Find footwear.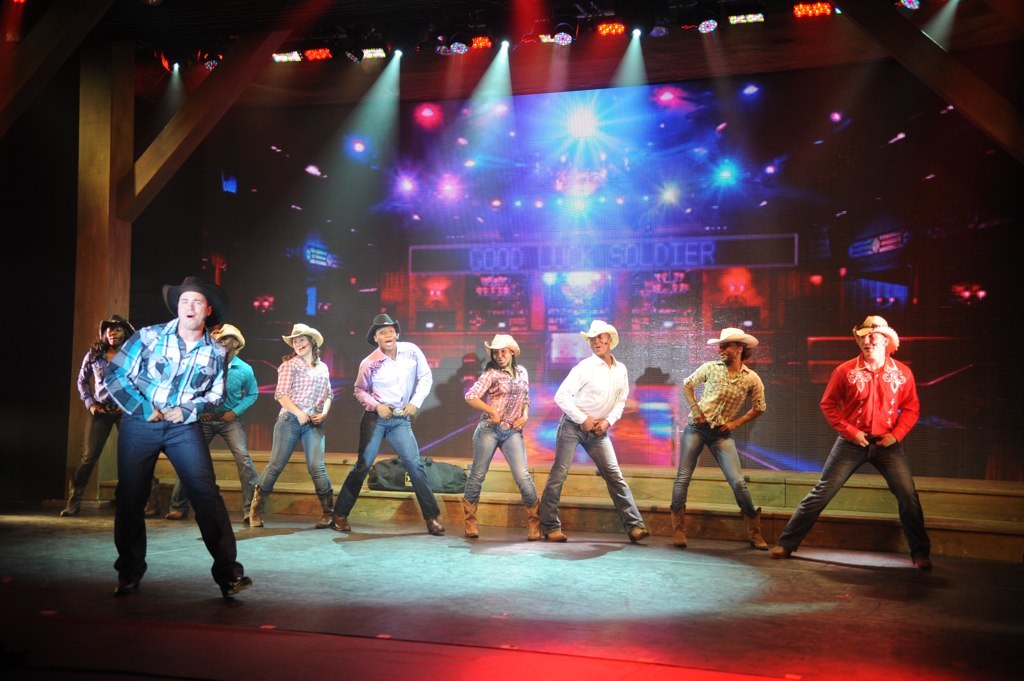
(x1=118, y1=574, x2=138, y2=597).
